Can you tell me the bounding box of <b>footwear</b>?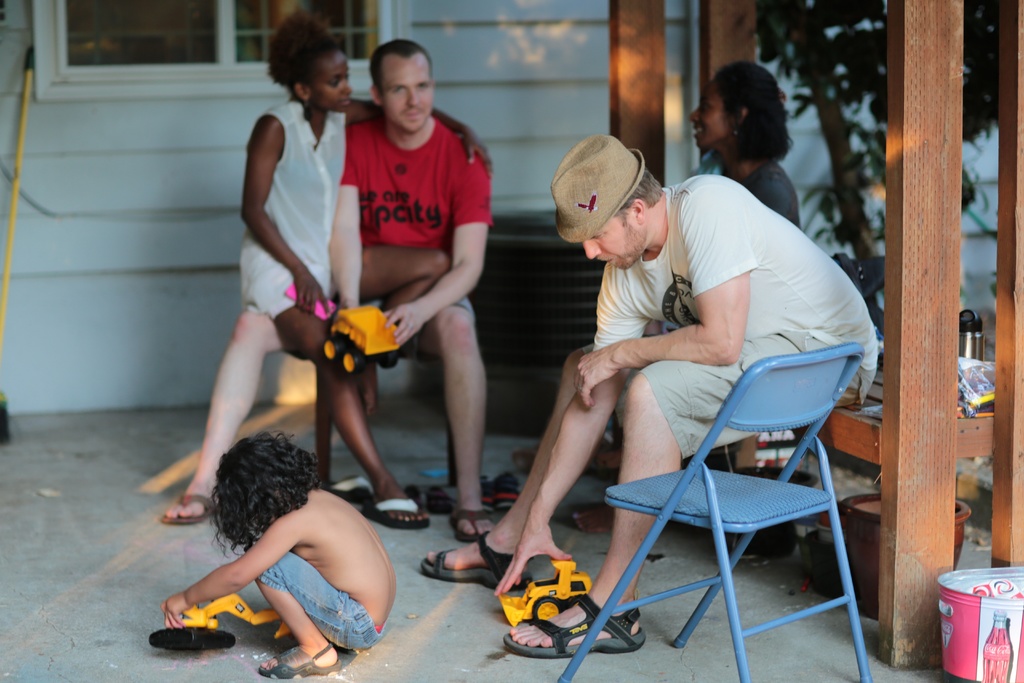
(left=442, top=507, right=497, bottom=544).
